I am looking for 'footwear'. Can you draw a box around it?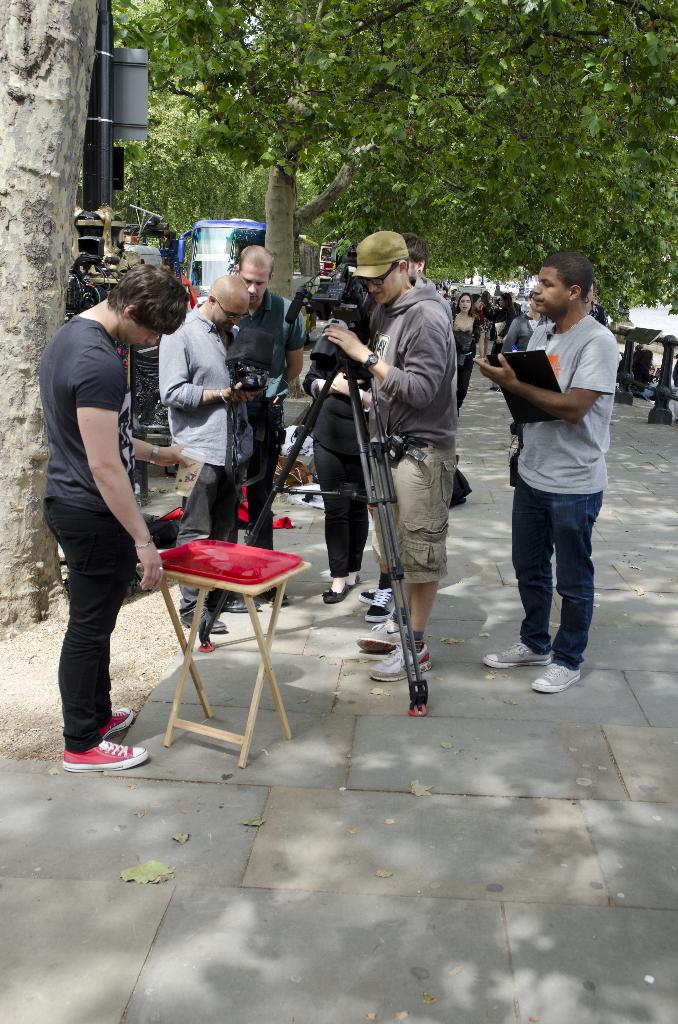
Sure, the bounding box is <region>533, 660, 582, 693</region>.
